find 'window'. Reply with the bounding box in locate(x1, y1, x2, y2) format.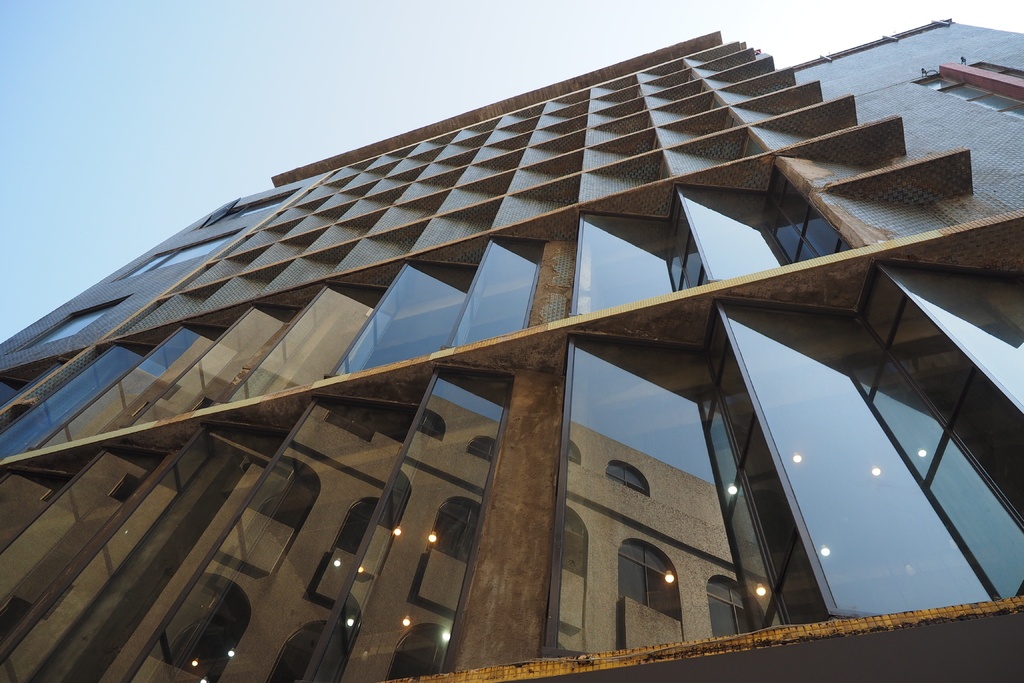
locate(148, 578, 255, 682).
